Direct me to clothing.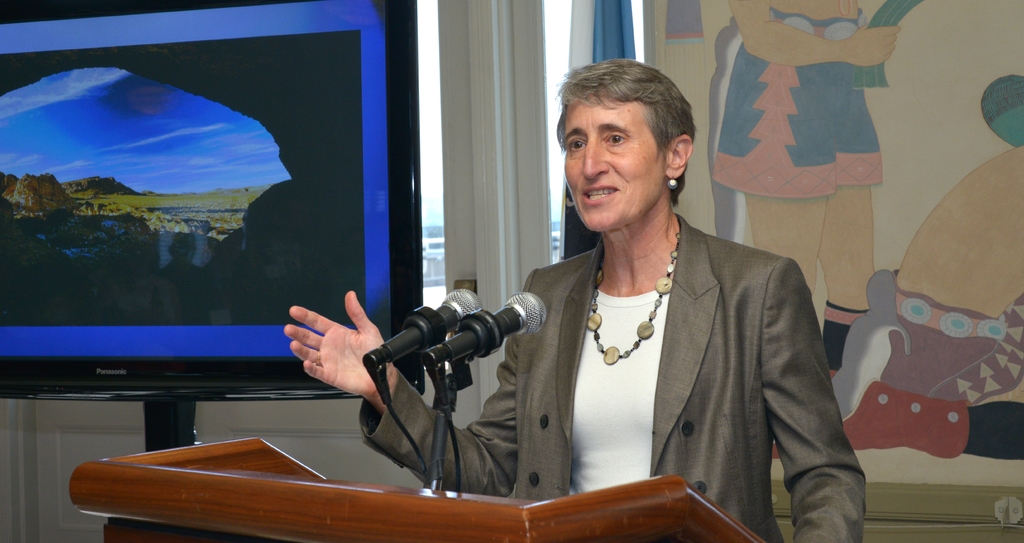
Direction: 356:215:867:542.
